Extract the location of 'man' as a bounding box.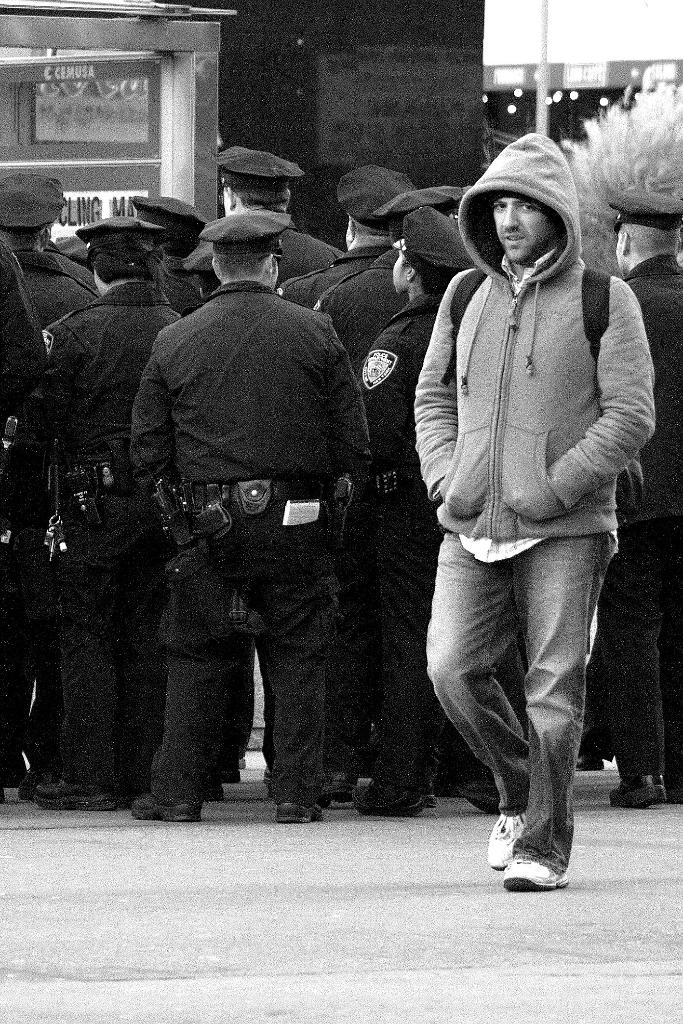
crop(205, 144, 340, 282).
